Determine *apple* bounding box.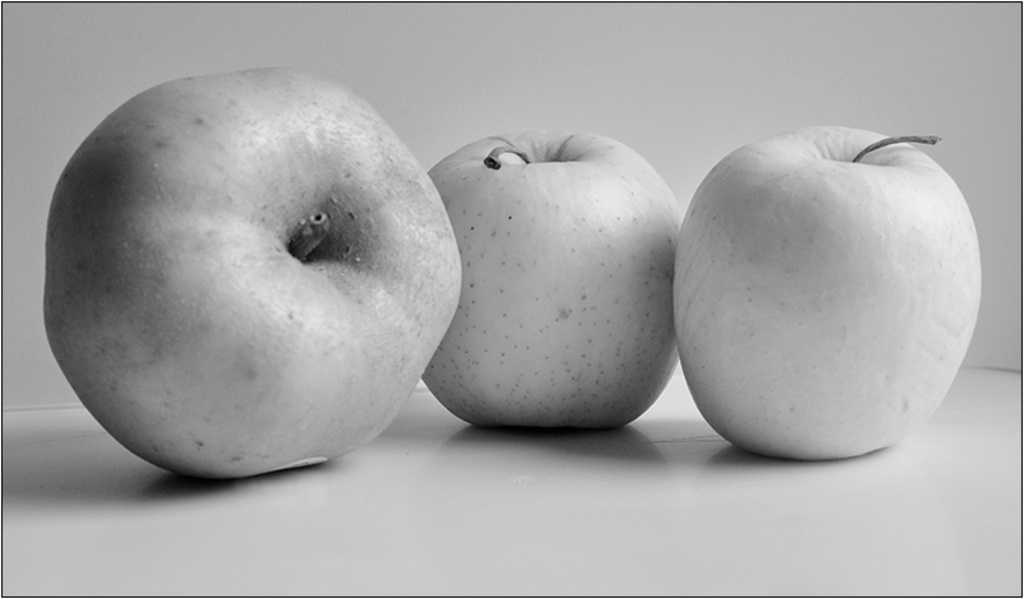
Determined: bbox=(650, 121, 983, 466).
